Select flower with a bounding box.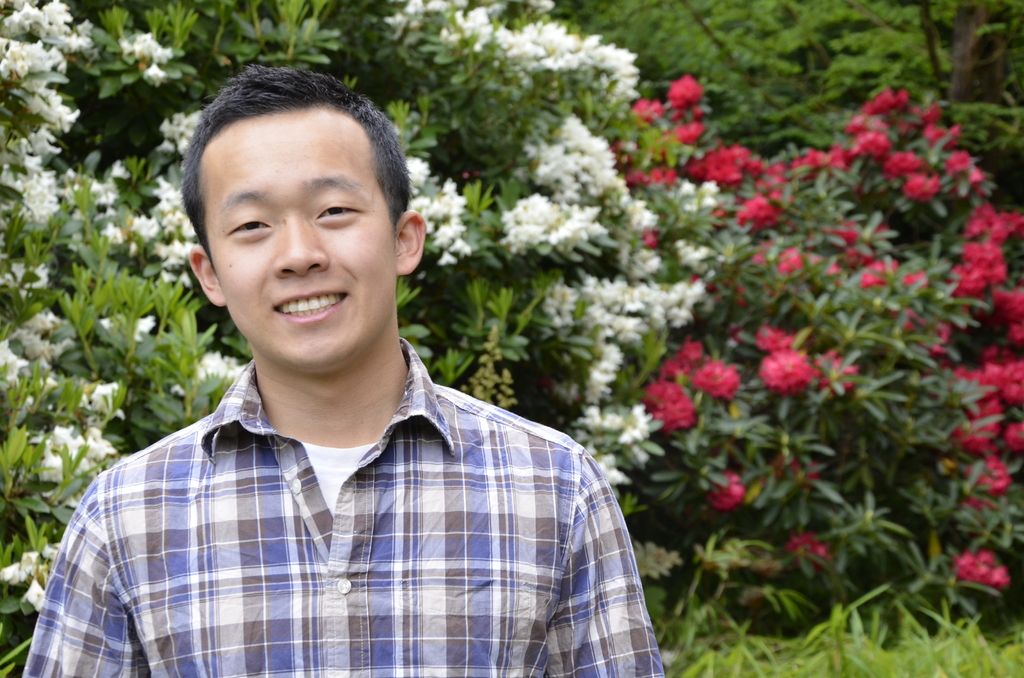
<box>669,122,710,147</box>.
